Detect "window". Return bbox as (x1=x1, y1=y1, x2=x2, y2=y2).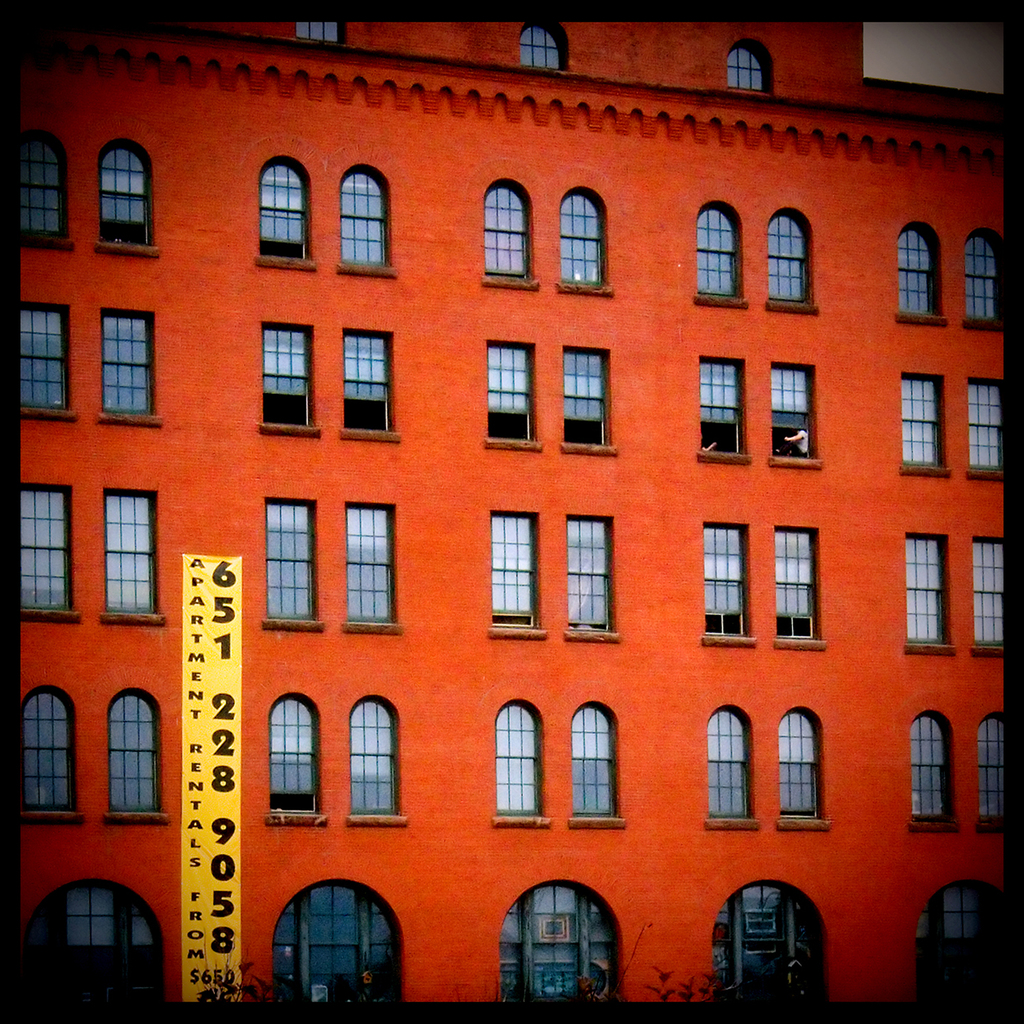
(x1=568, y1=517, x2=612, y2=633).
